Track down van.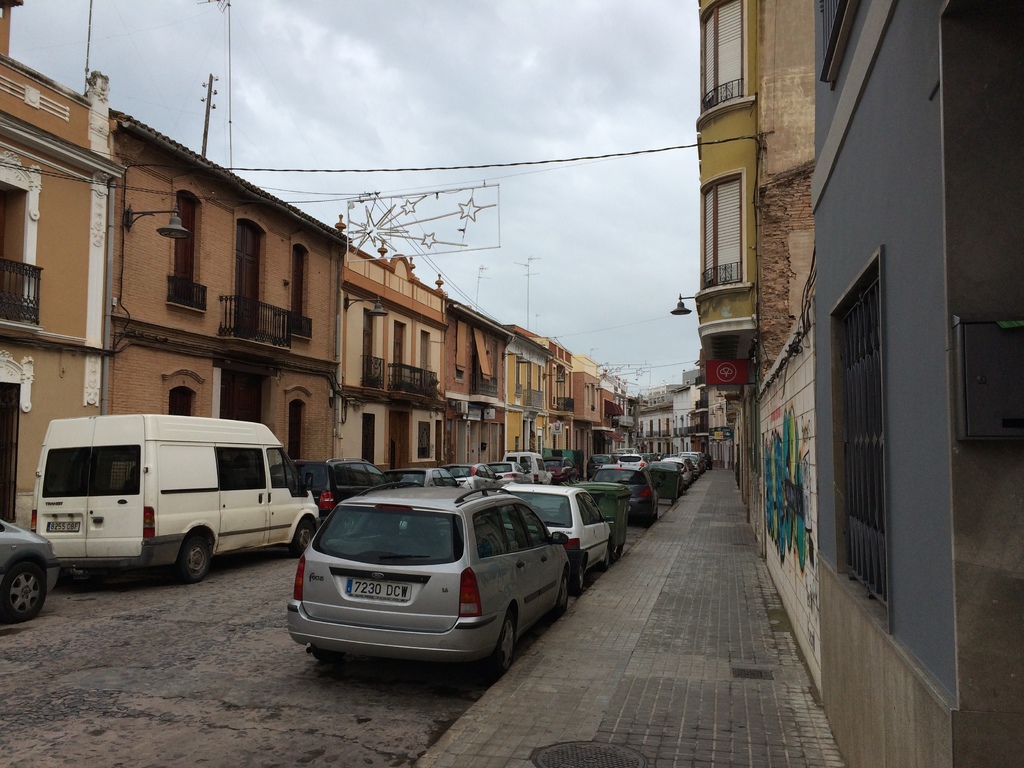
Tracked to bbox(24, 413, 326, 583).
